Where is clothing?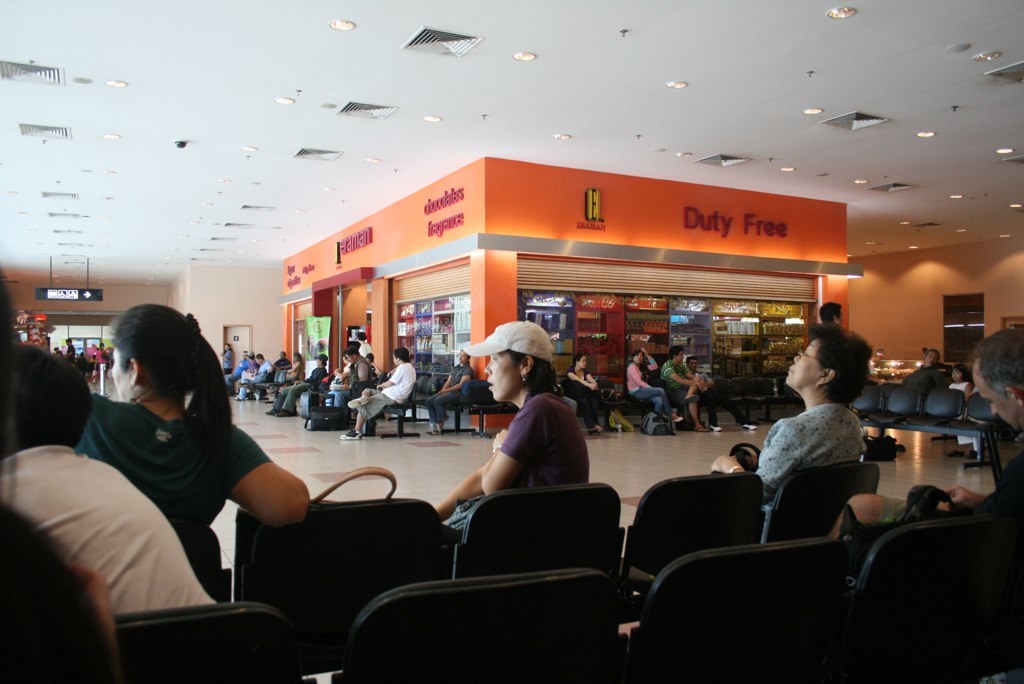
pyautogui.locateOnScreen(0, 447, 223, 621).
